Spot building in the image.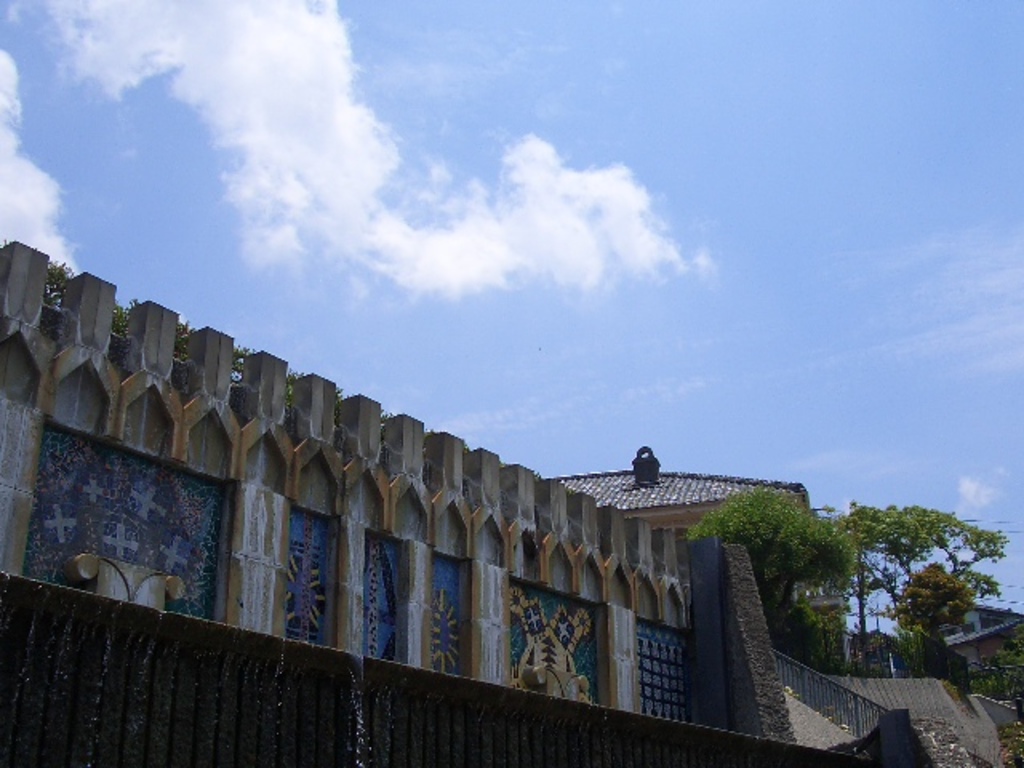
building found at Rect(944, 603, 1022, 675).
